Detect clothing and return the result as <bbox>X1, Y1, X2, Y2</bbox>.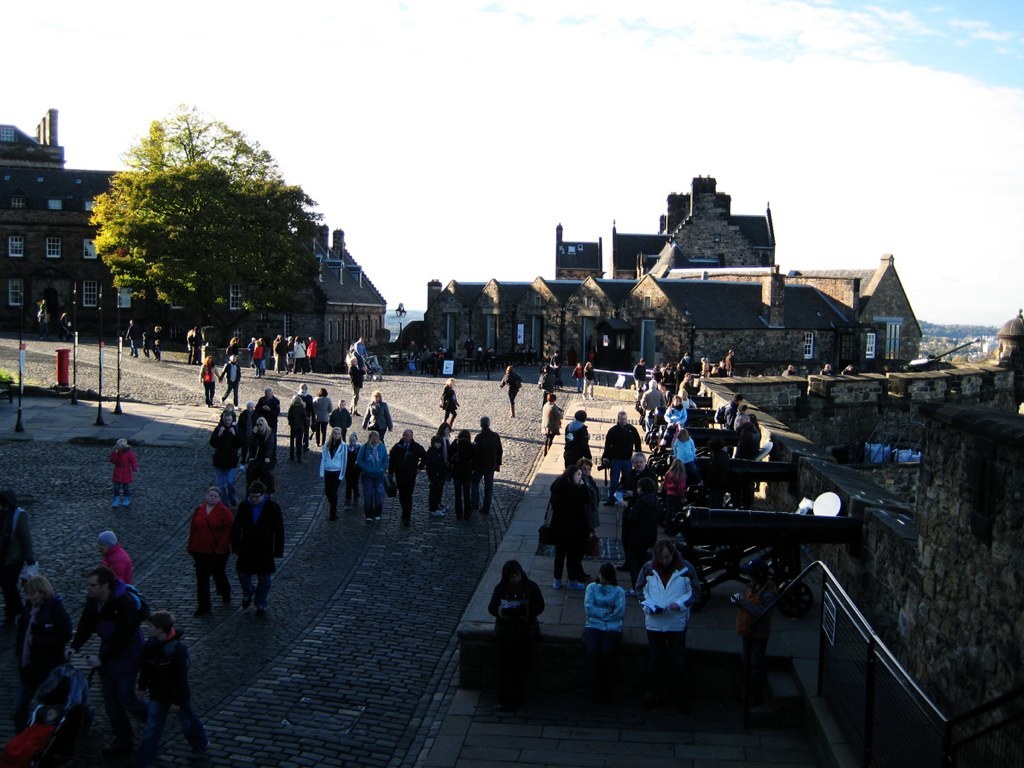
<bbox>633, 559, 692, 641</bbox>.
